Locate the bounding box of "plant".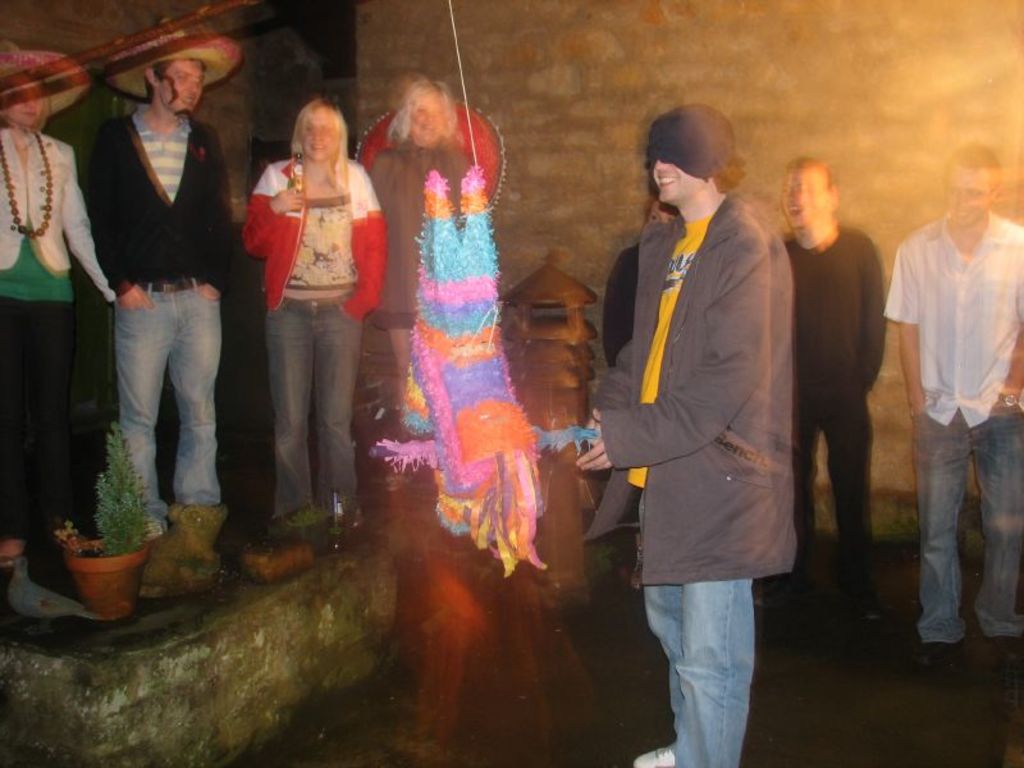
Bounding box: locate(296, 497, 358, 538).
